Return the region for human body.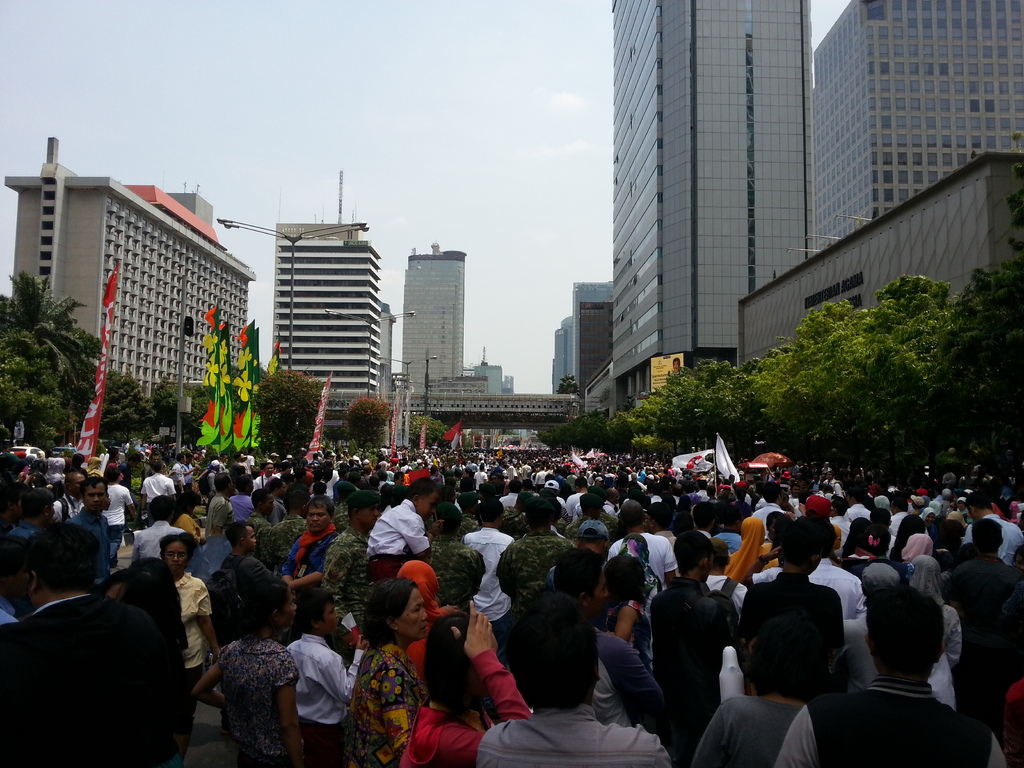
detection(952, 495, 964, 515).
